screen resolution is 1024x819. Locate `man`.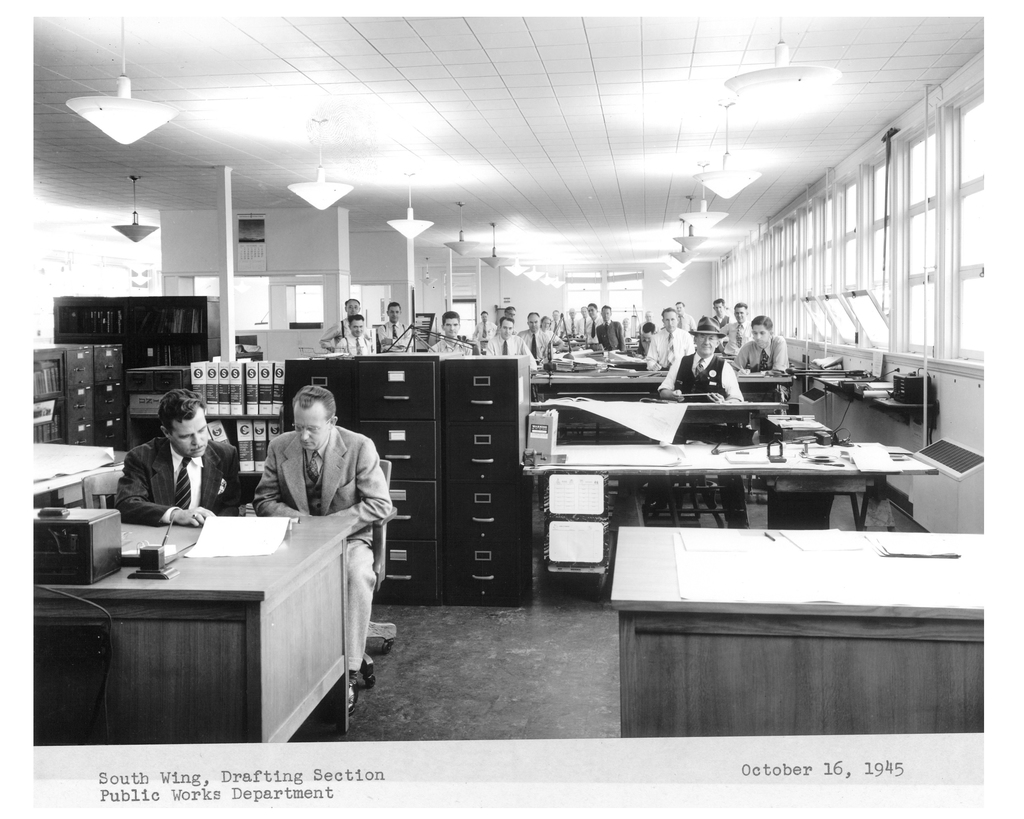
(433, 314, 478, 359).
